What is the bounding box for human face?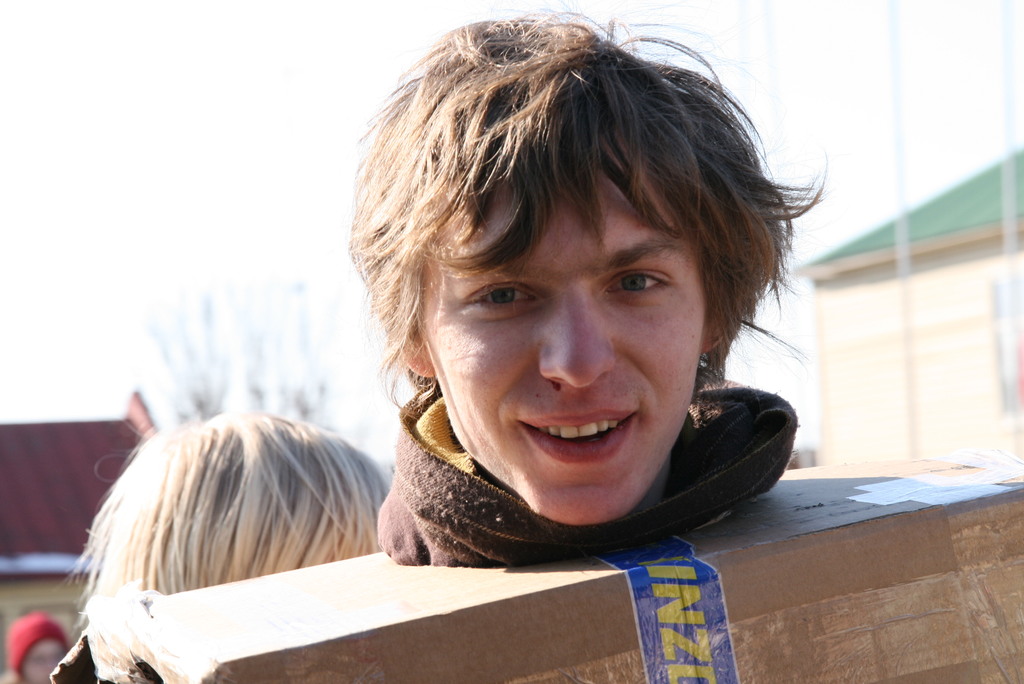
x1=415, y1=175, x2=712, y2=531.
